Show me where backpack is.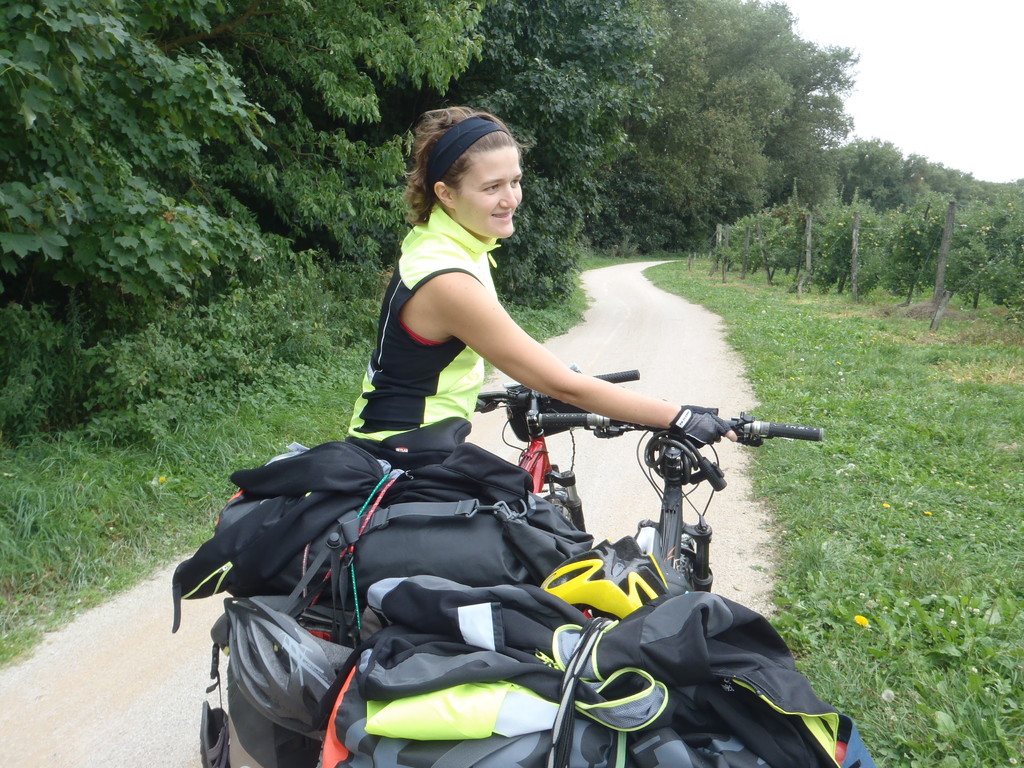
backpack is at (300,413,534,543).
